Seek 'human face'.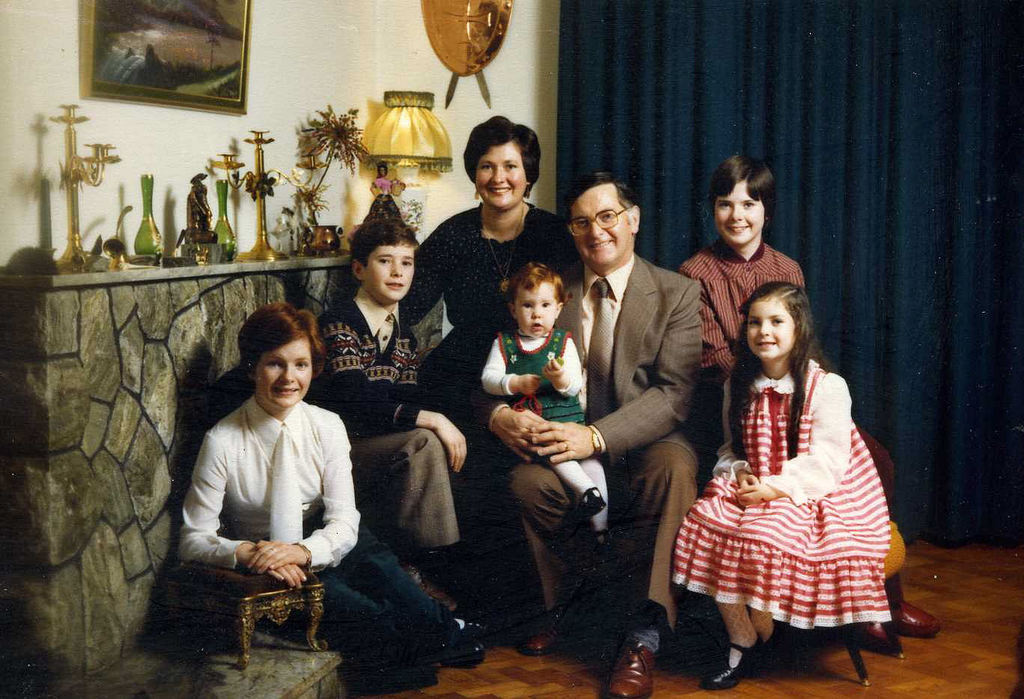
{"x1": 516, "y1": 283, "x2": 556, "y2": 337}.
